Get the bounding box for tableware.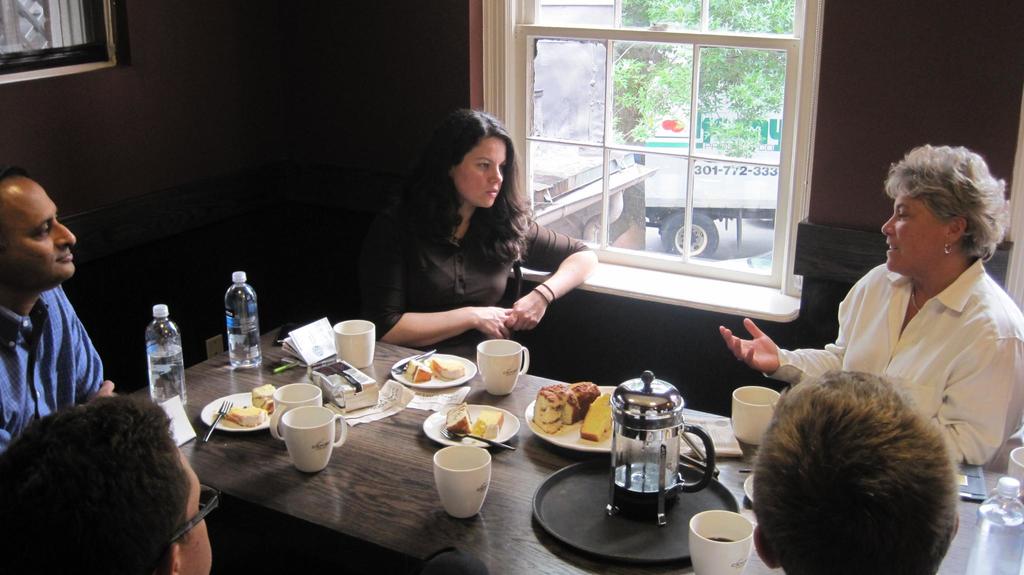
select_region(476, 337, 530, 396).
